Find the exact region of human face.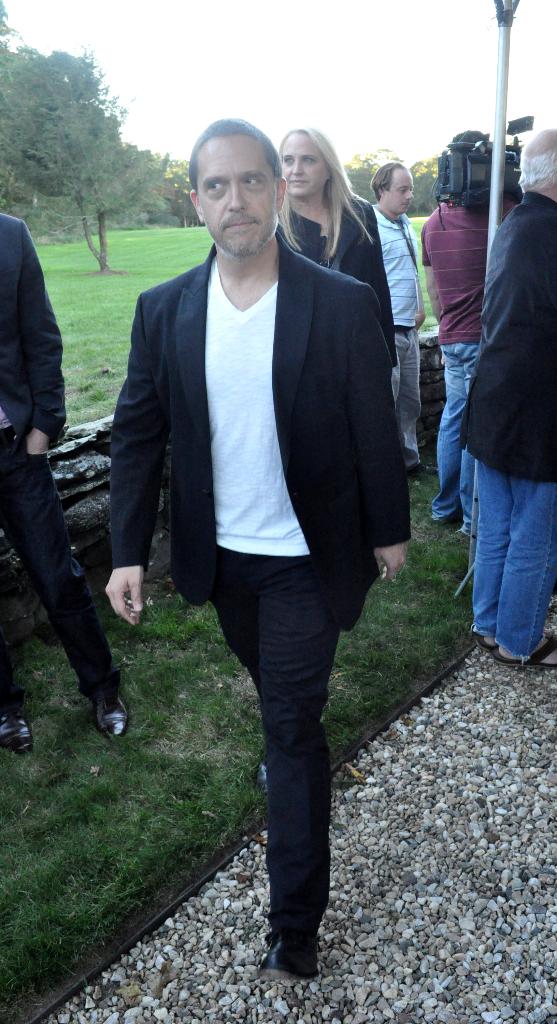
Exact region: (x1=283, y1=132, x2=325, y2=195).
